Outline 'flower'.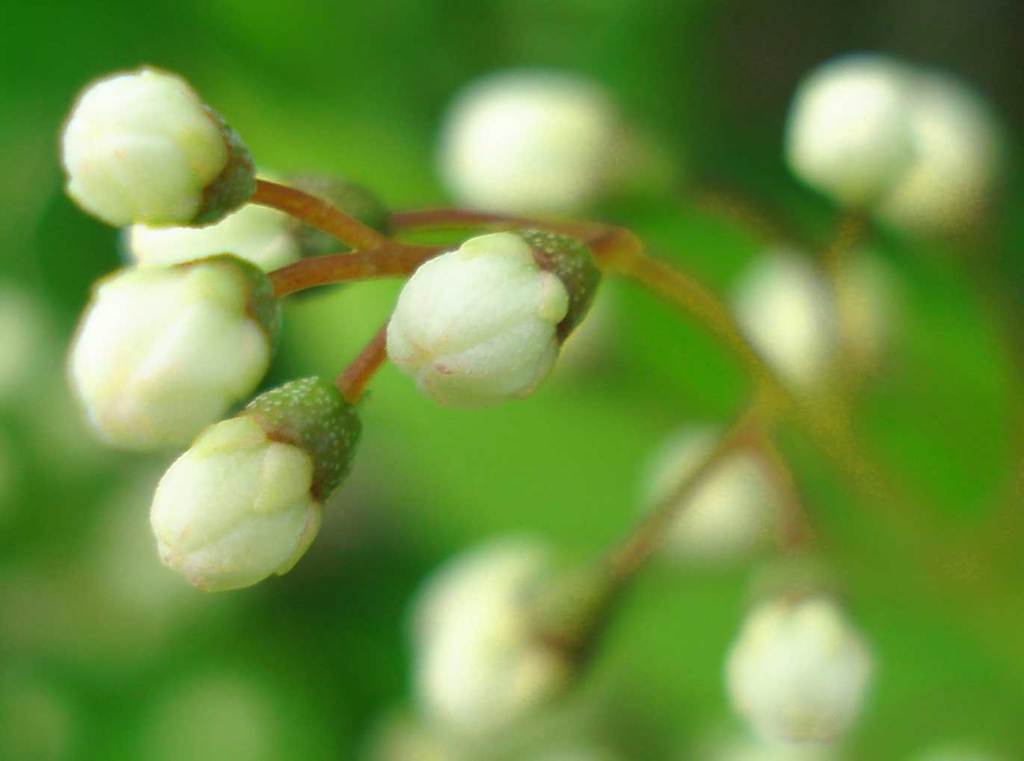
Outline: box=[400, 533, 613, 735].
